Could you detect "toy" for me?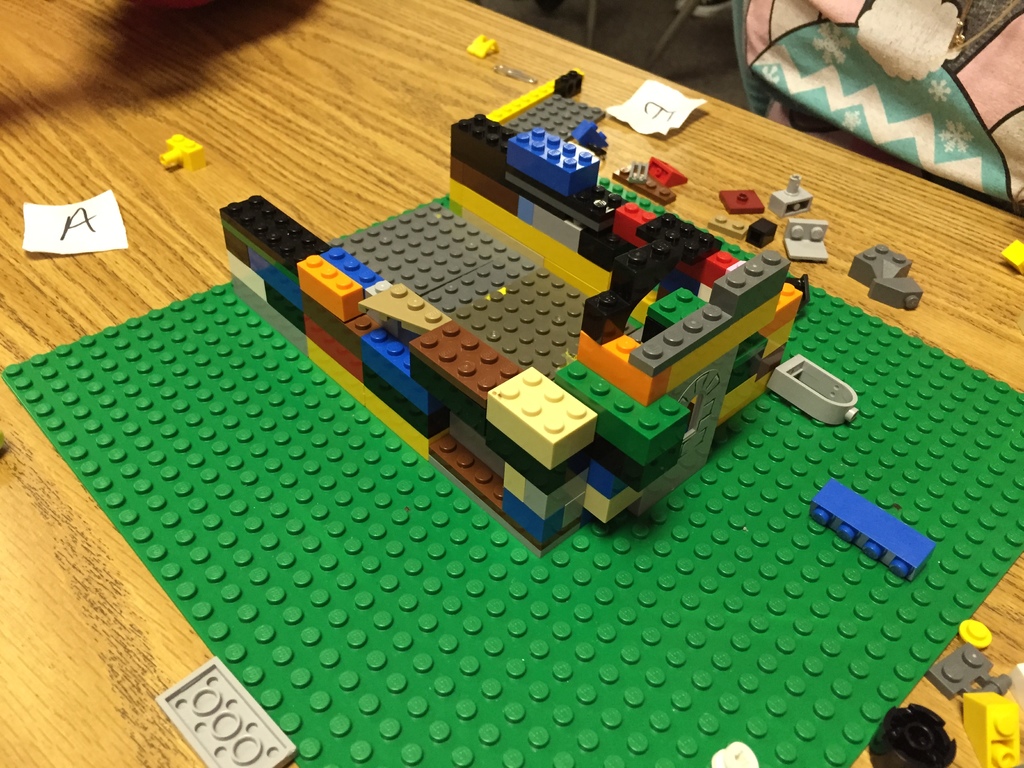
Detection result: bbox=[781, 220, 828, 261].
